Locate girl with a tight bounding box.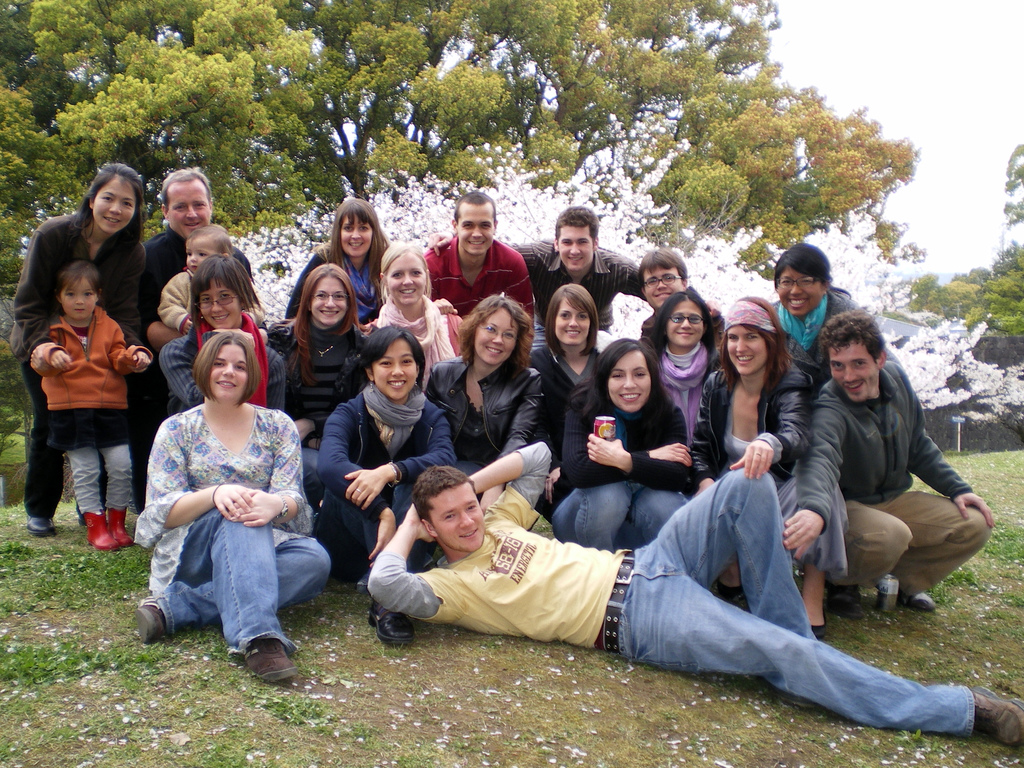
left=766, top=238, right=865, bottom=352.
